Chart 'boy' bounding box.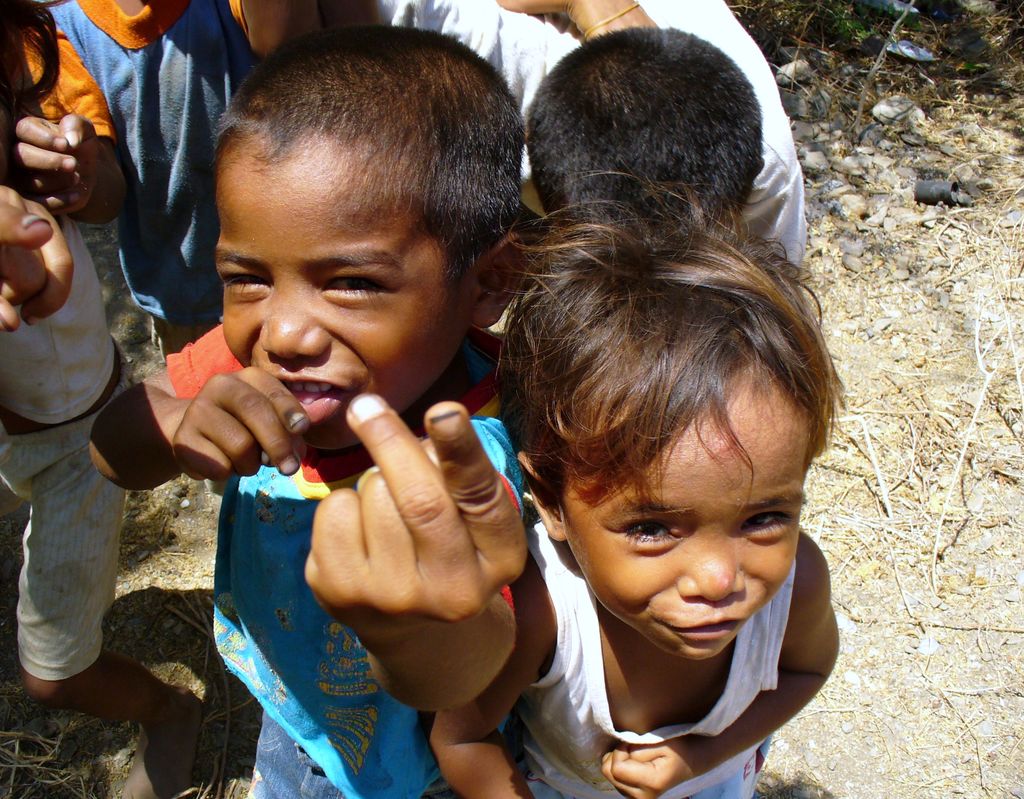
Charted: (486, 221, 855, 790).
